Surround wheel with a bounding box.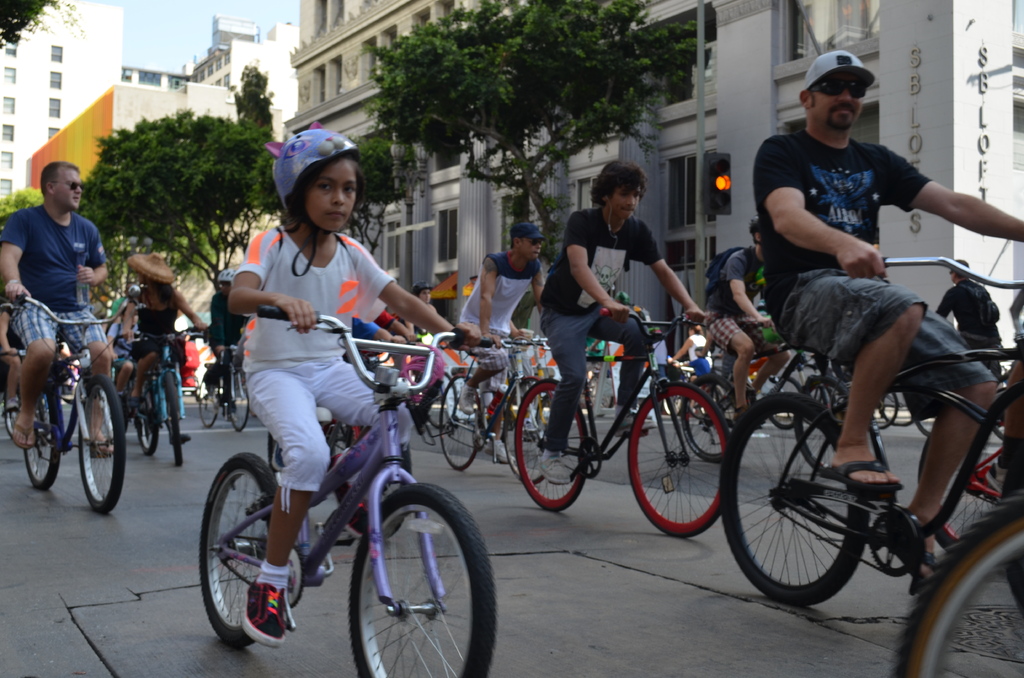
(5,395,20,434).
